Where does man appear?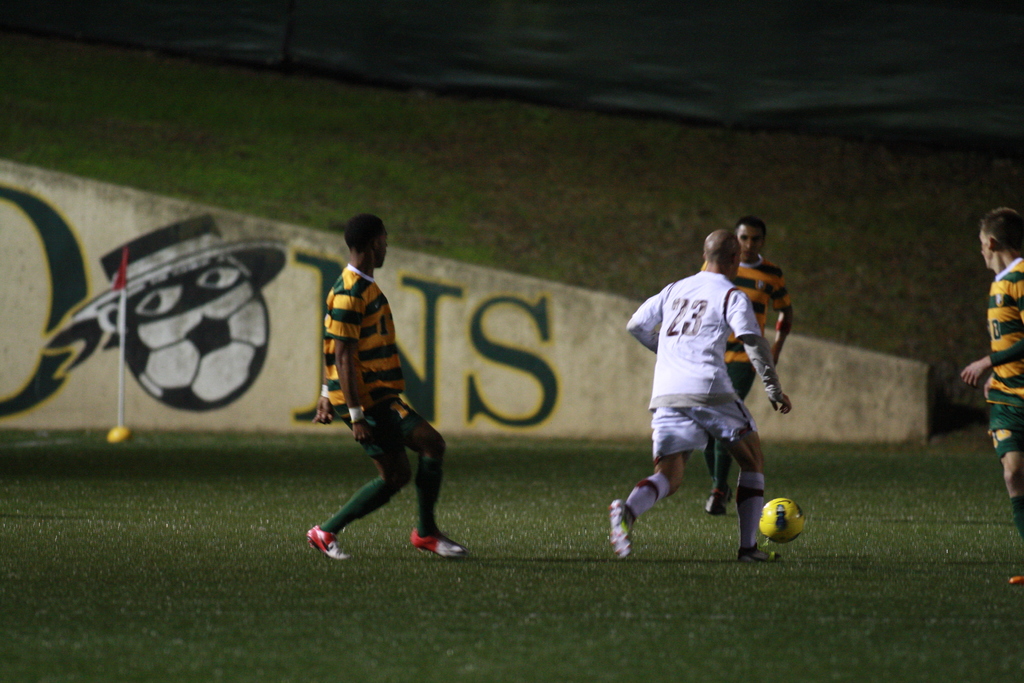
Appears at bbox=[608, 230, 798, 562].
